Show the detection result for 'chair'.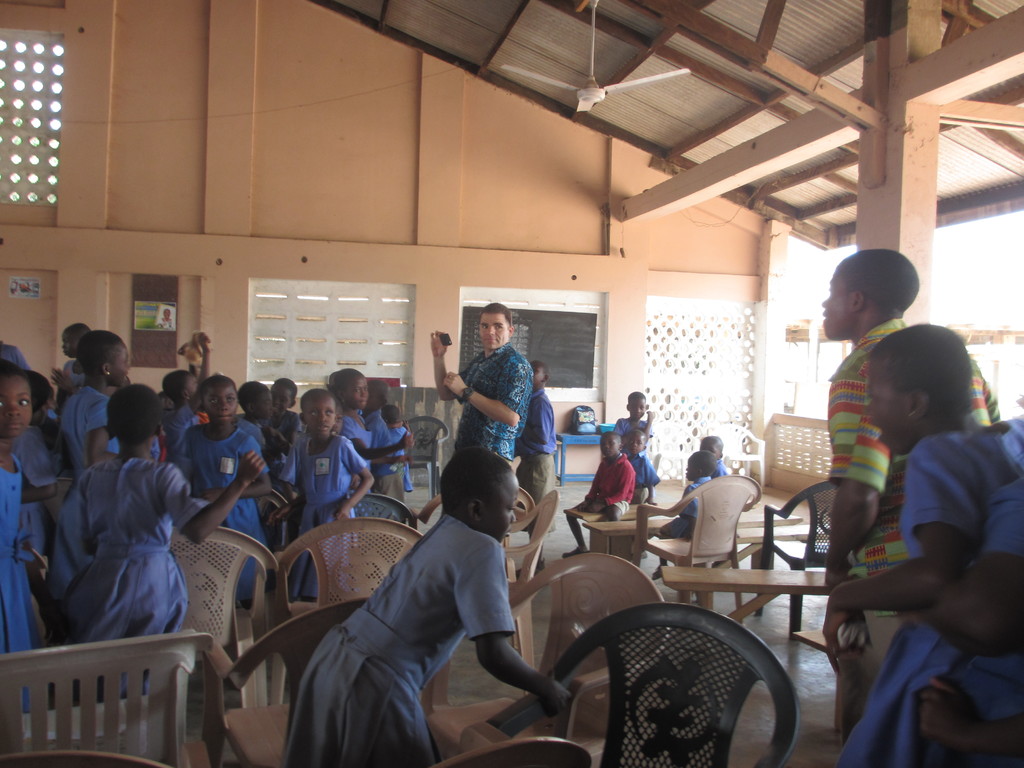
(left=435, top=738, right=587, bottom=767).
